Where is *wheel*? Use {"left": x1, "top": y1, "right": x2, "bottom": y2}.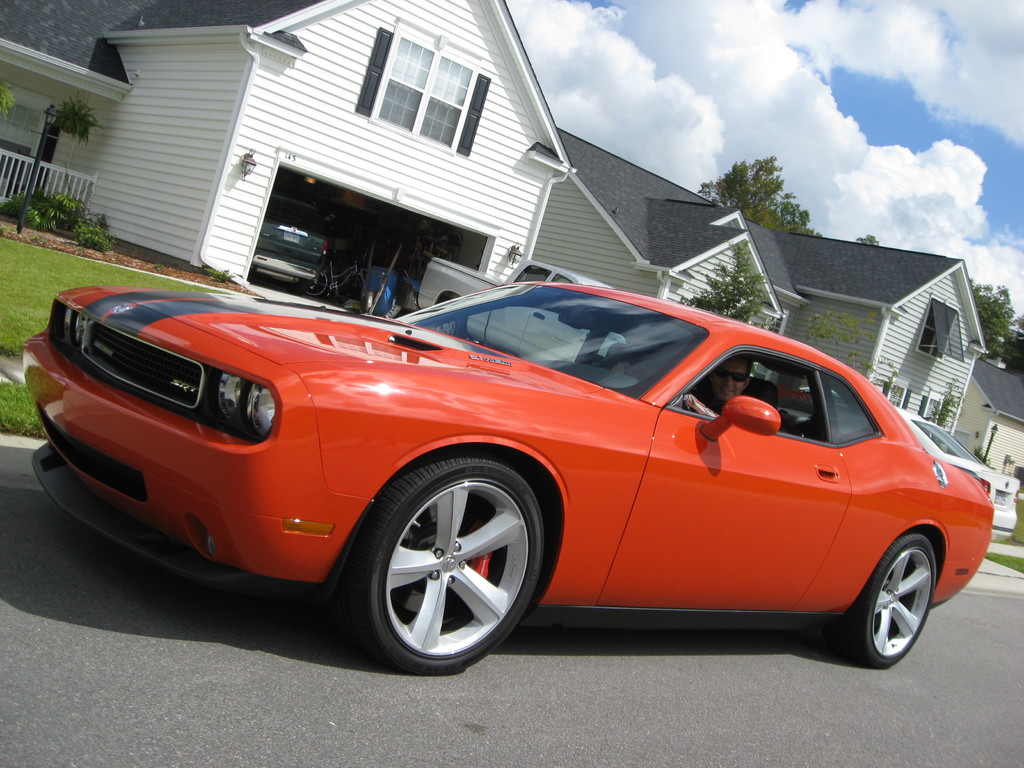
{"left": 841, "top": 531, "right": 938, "bottom": 669}.
